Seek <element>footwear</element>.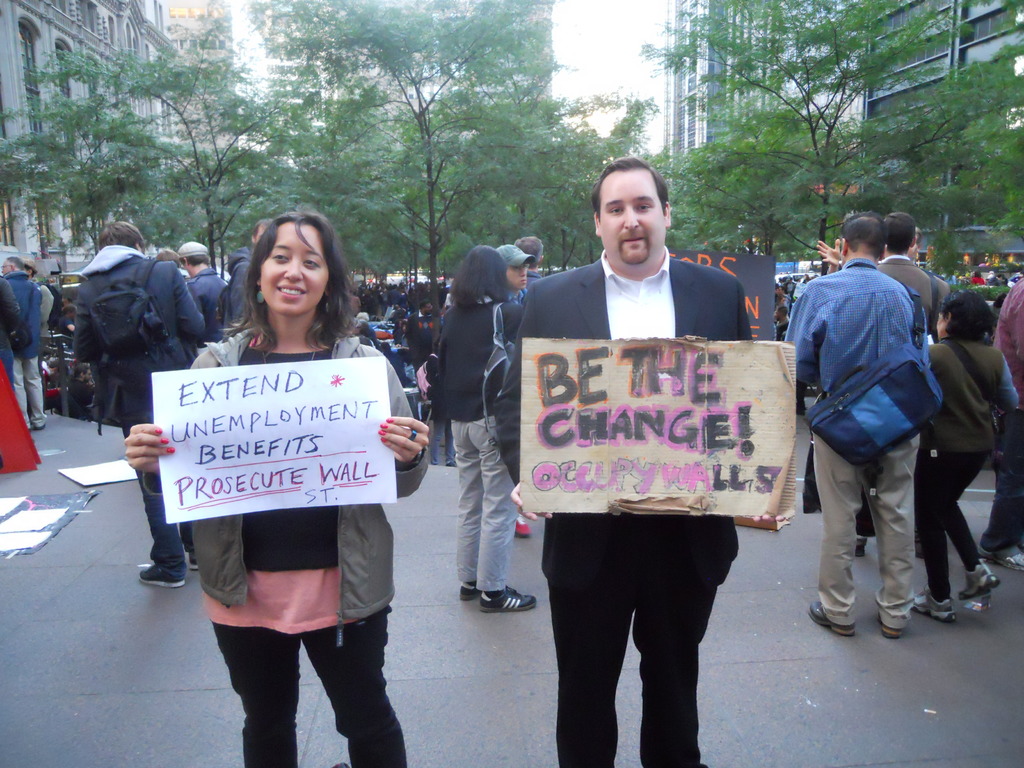
[455,580,478,600].
